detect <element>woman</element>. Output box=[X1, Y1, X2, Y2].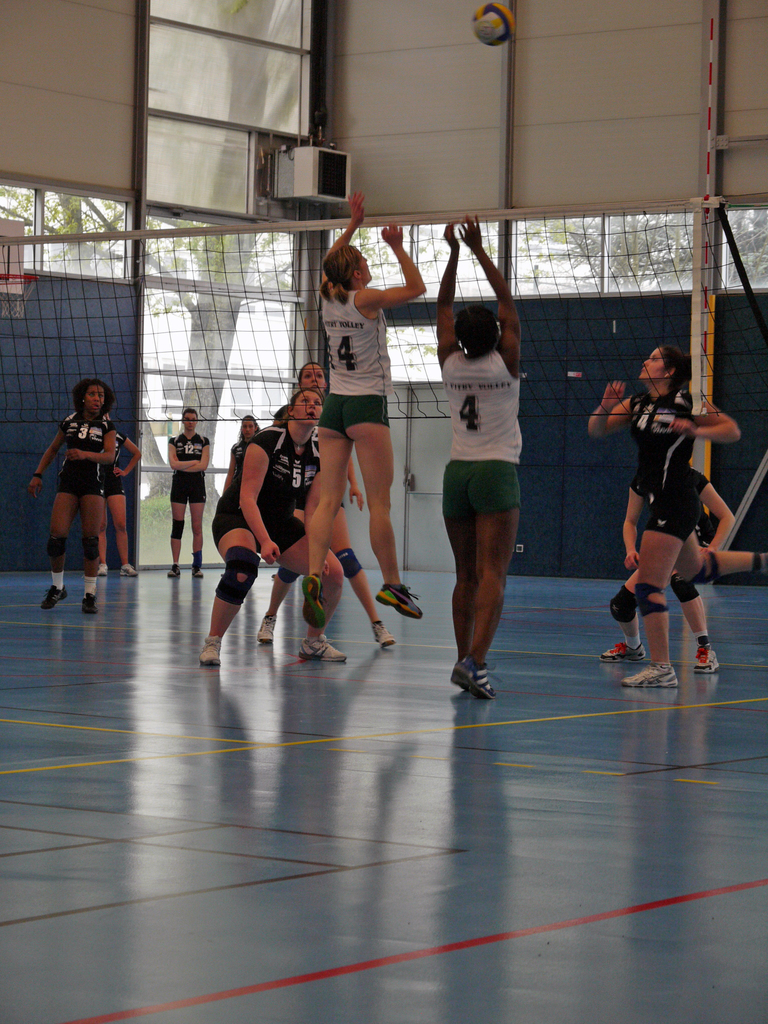
box=[251, 349, 403, 651].
